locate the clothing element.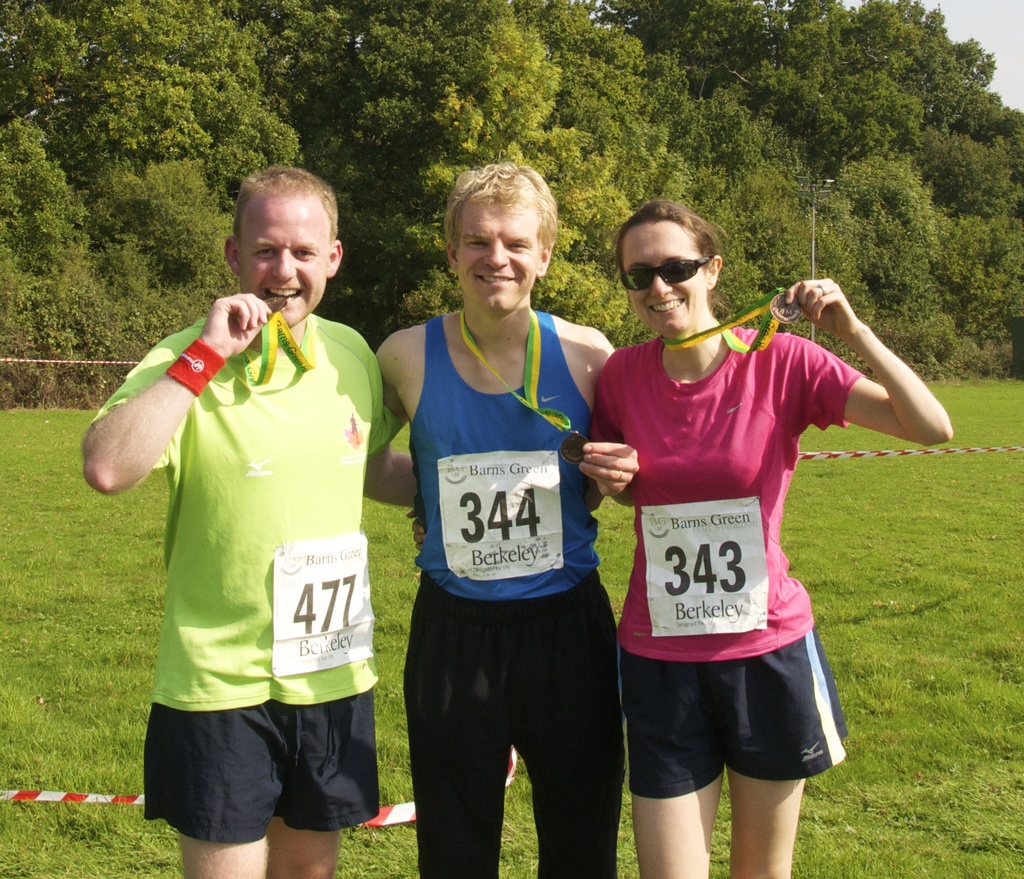
Element bbox: 118:269:374:819.
